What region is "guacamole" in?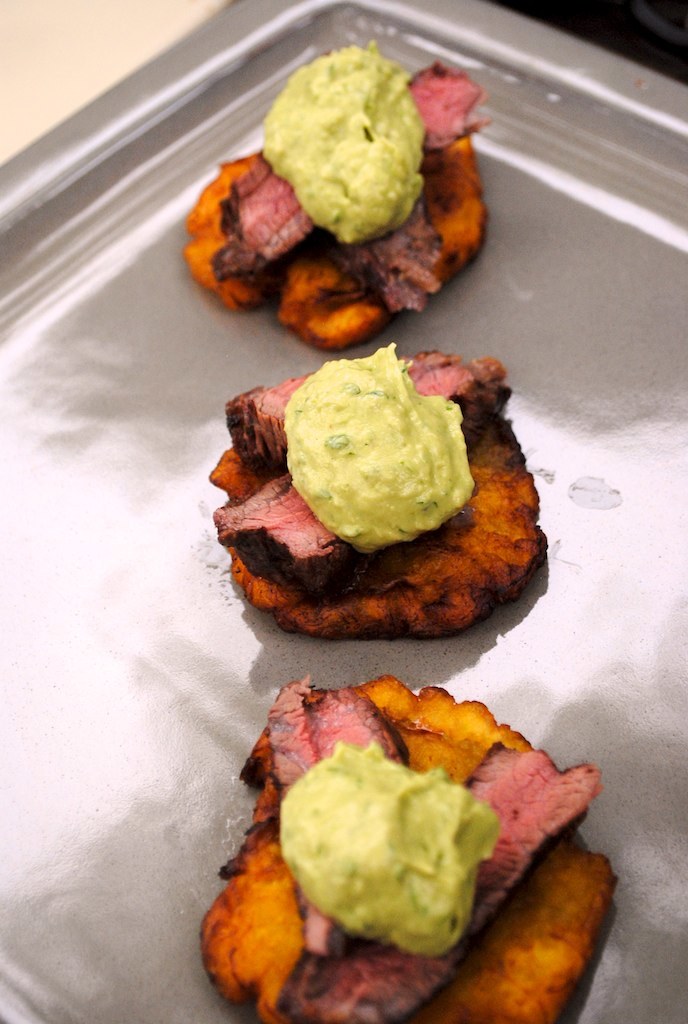
x1=262, y1=34, x2=421, y2=247.
